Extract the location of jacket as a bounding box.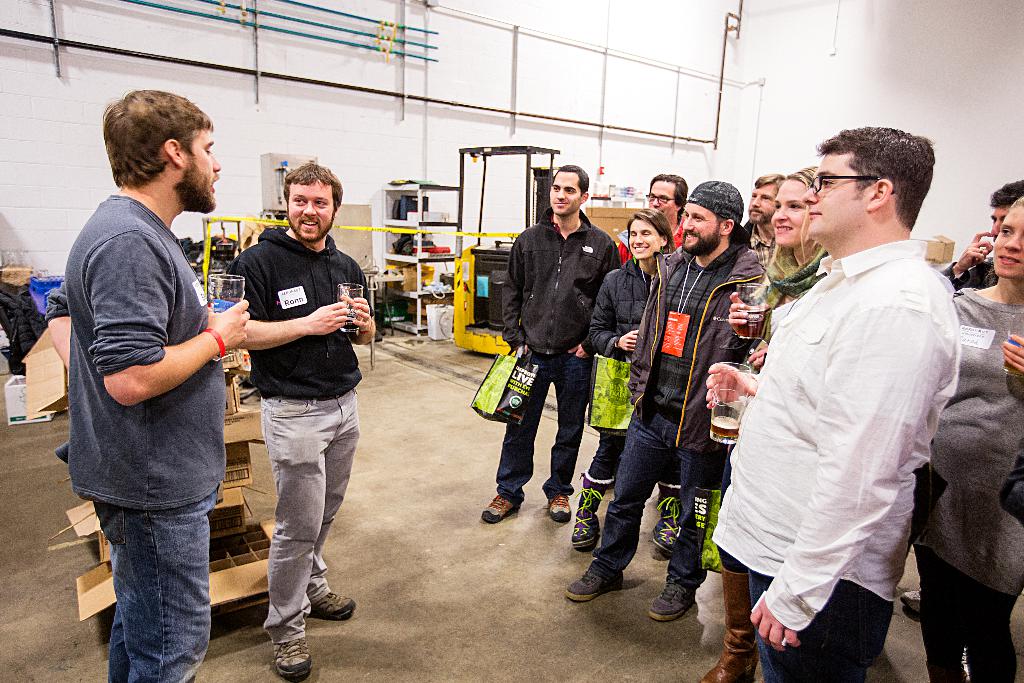
<region>498, 190, 636, 377</region>.
